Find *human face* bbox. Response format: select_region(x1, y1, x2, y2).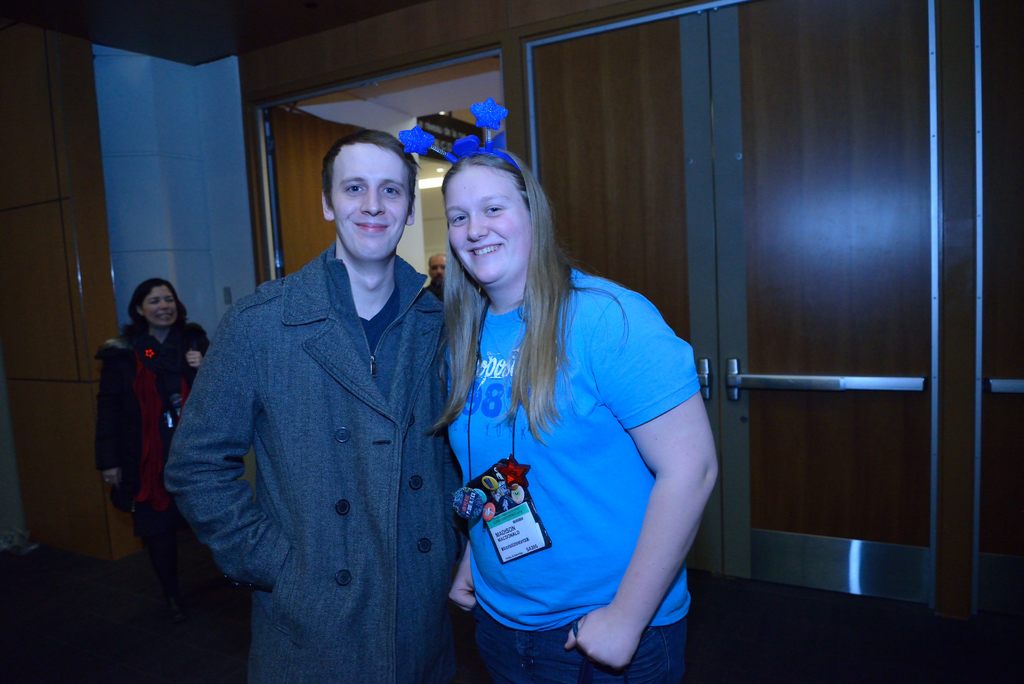
select_region(143, 284, 180, 334).
